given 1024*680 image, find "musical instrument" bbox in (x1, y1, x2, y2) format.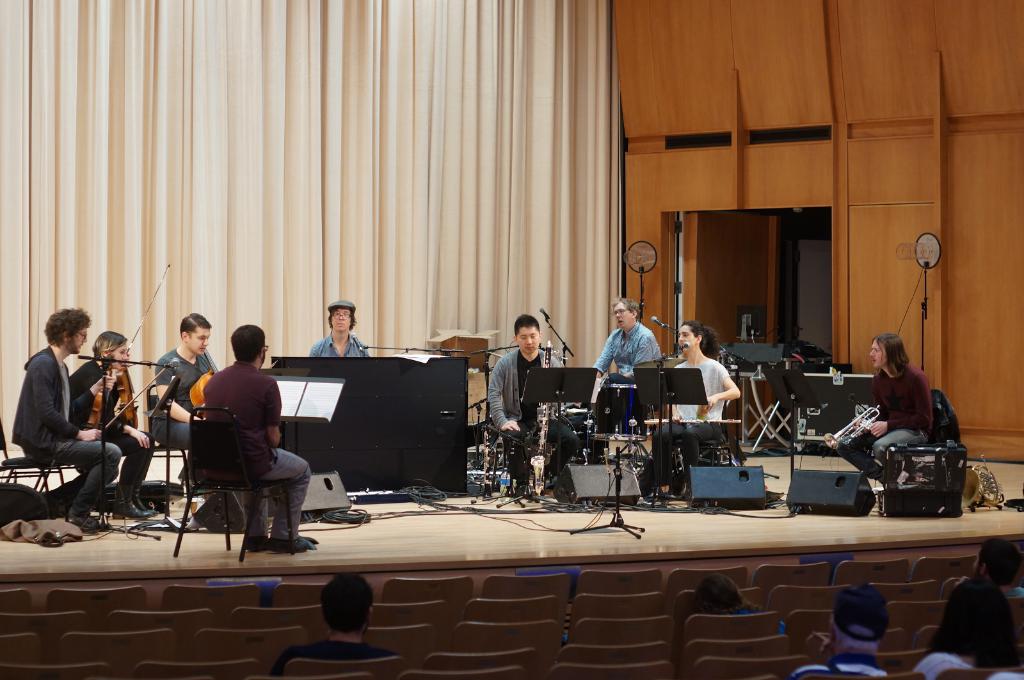
(85, 347, 133, 427).
